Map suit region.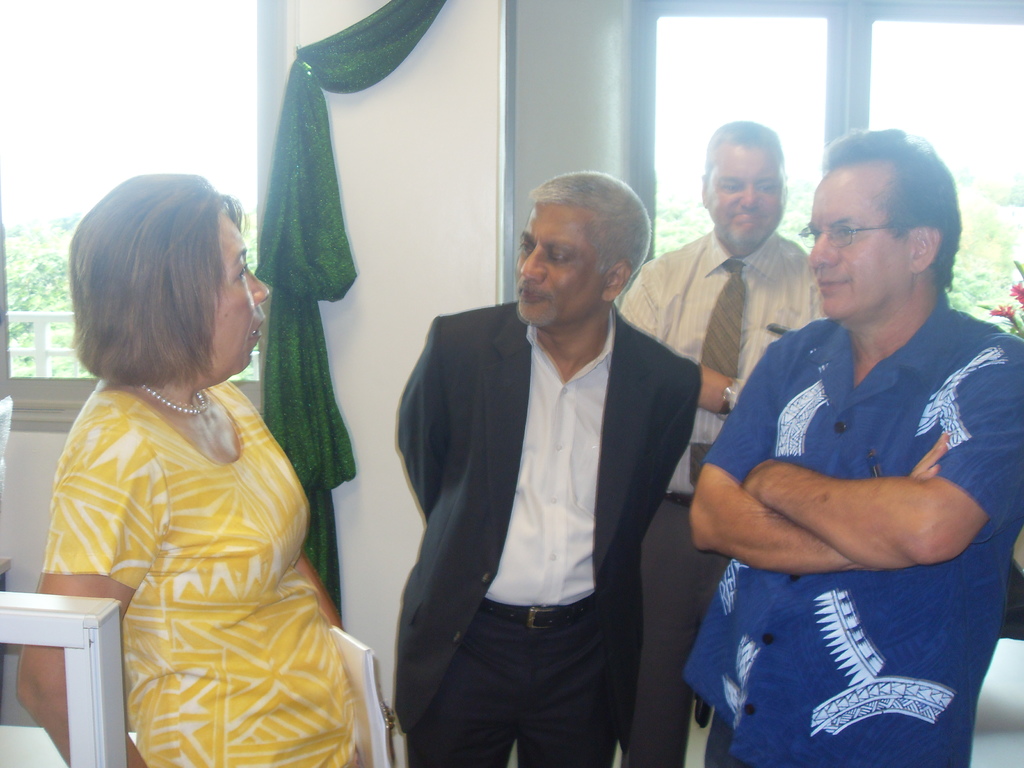
Mapped to {"x1": 396, "y1": 303, "x2": 703, "y2": 758}.
